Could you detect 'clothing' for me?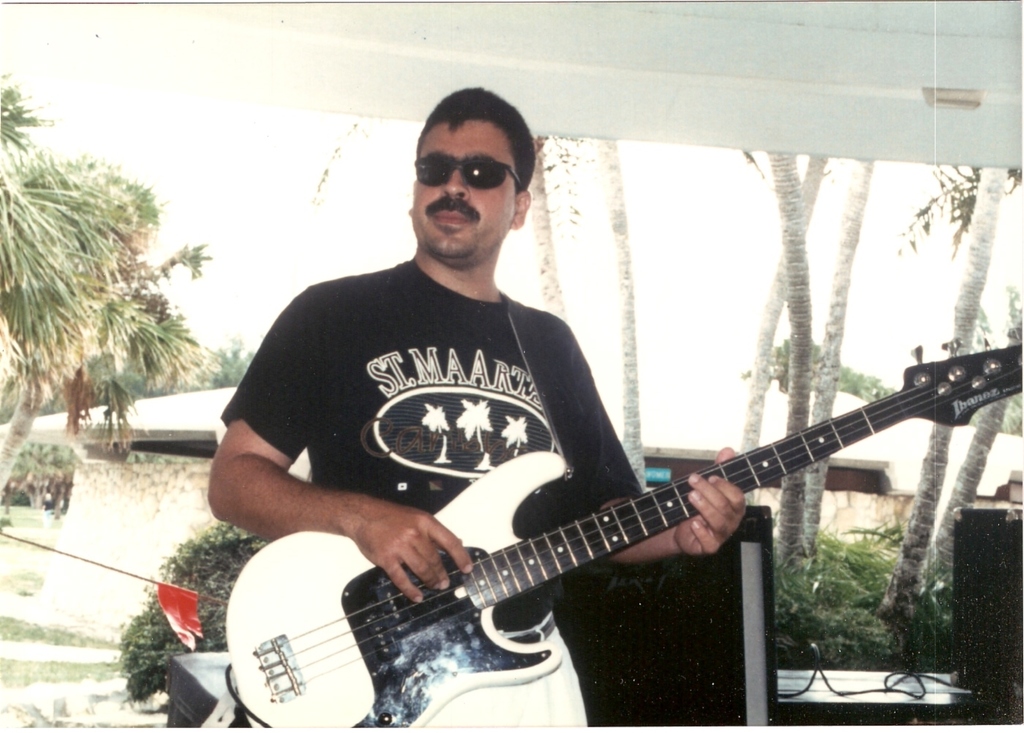
Detection result: [219,254,645,724].
